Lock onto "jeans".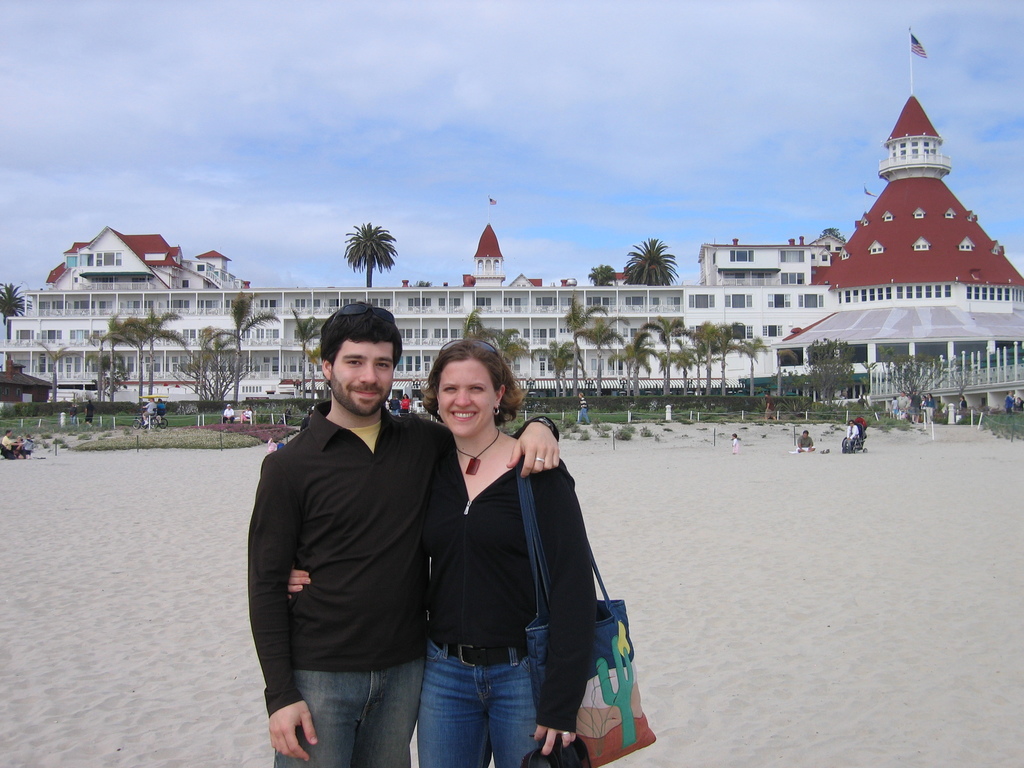
Locked: l=417, t=640, r=540, b=767.
